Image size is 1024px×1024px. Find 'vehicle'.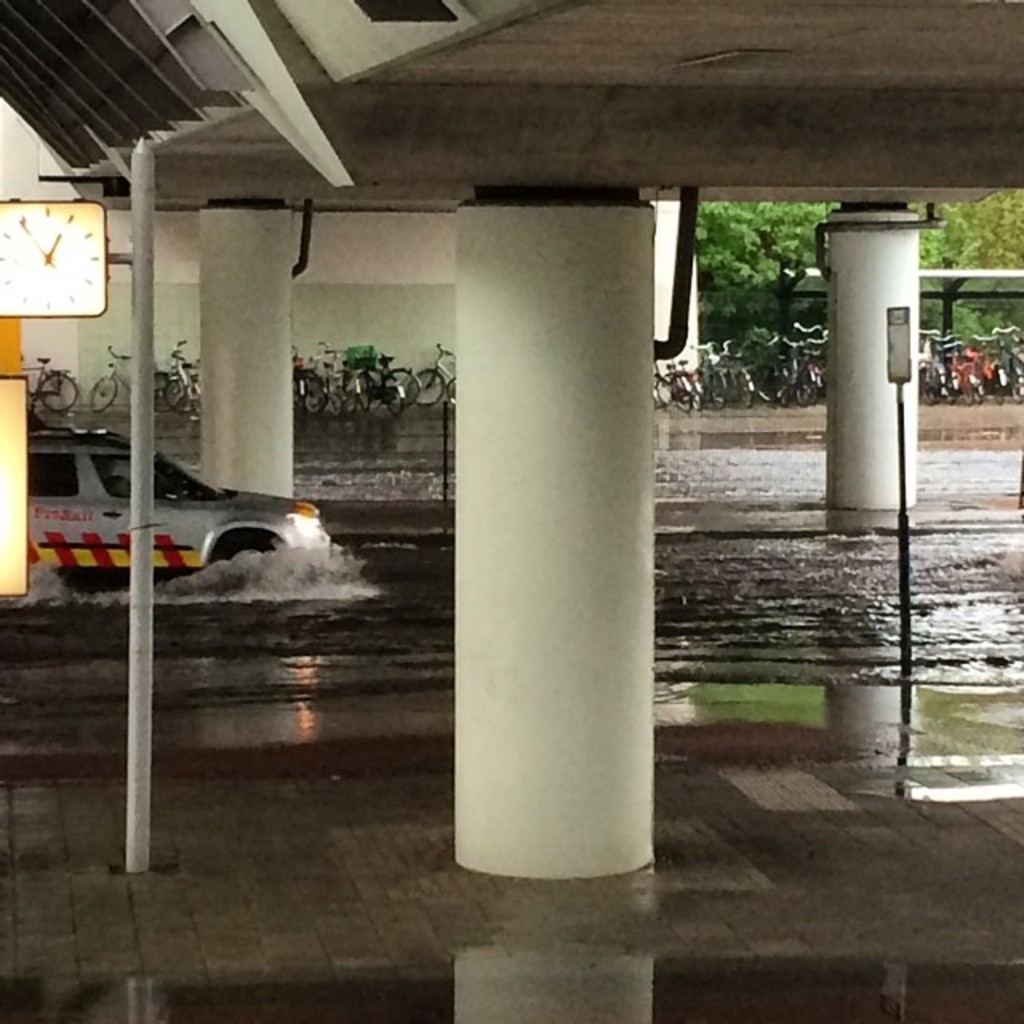
left=26, top=344, right=80, bottom=418.
